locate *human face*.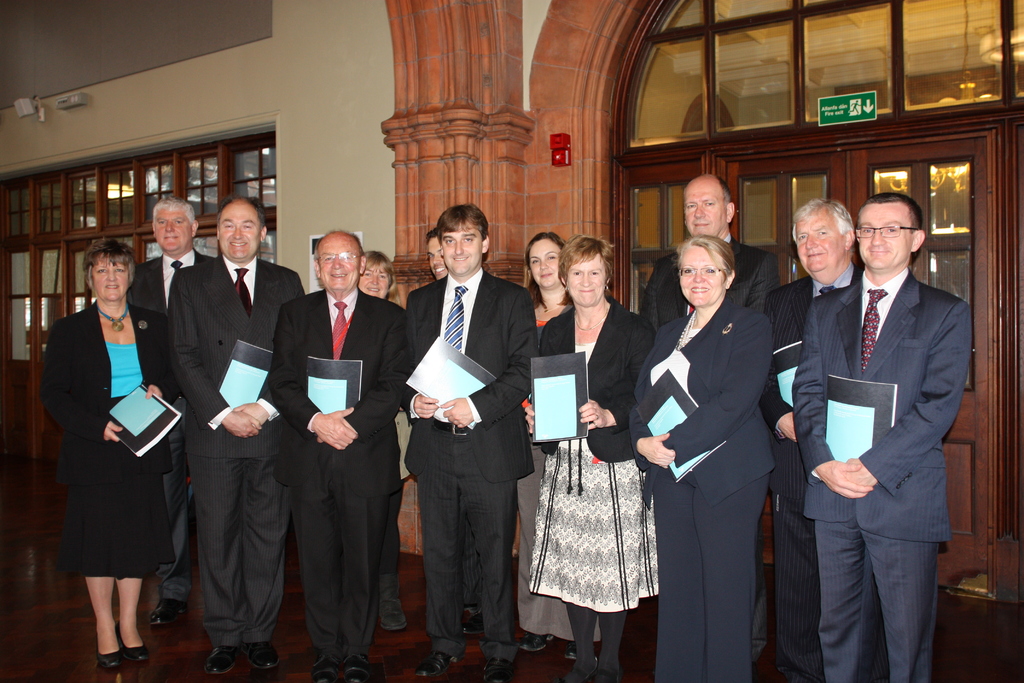
Bounding box: [left=155, top=208, right=189, bottom=252].
